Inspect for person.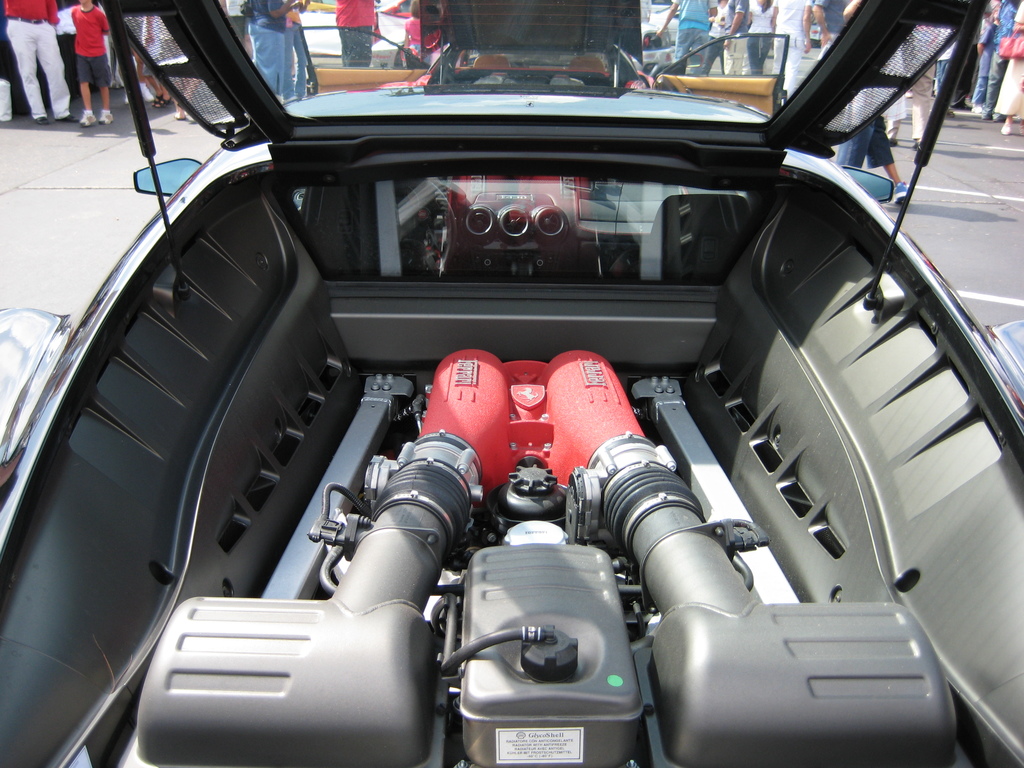
Inspection: 334:0:378:71.
